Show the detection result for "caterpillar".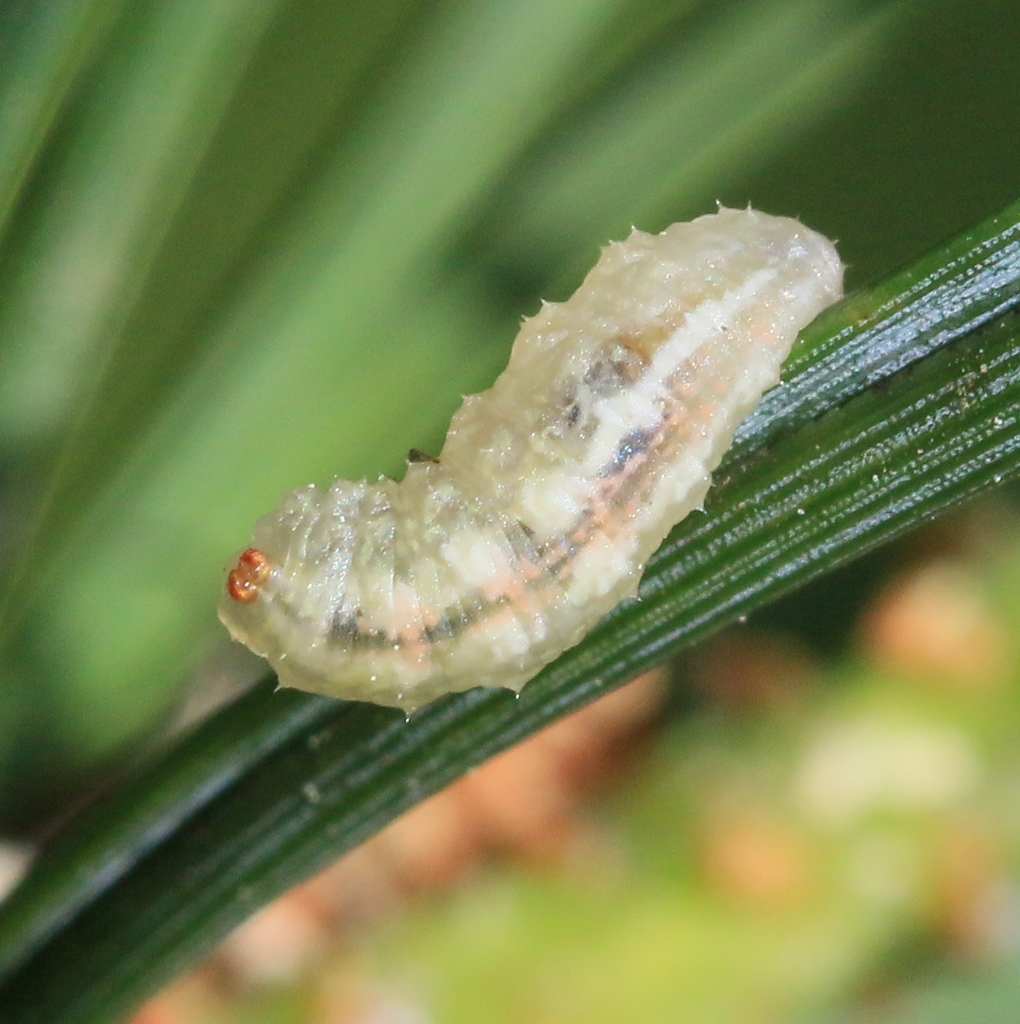
rect(213, 192, 856, 723).
